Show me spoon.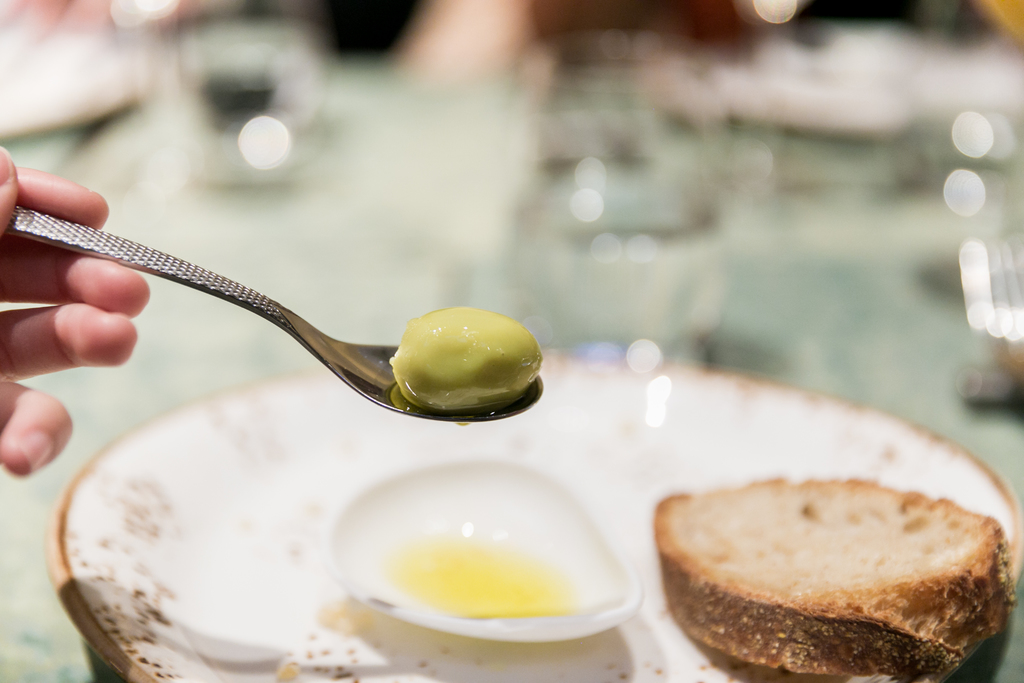
spoon is here: 5:204:545:420.
